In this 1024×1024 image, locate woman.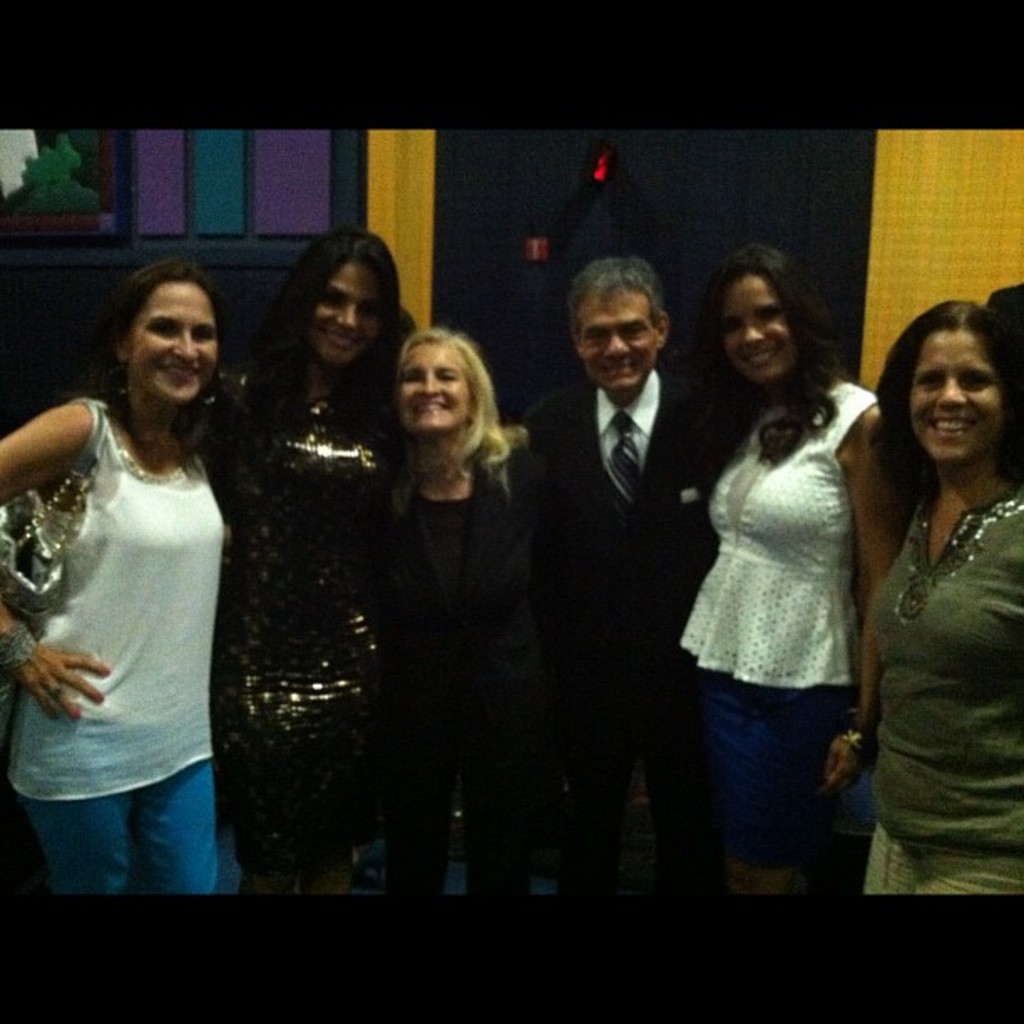
Bounding box: box(197, 226, 422, 900).
